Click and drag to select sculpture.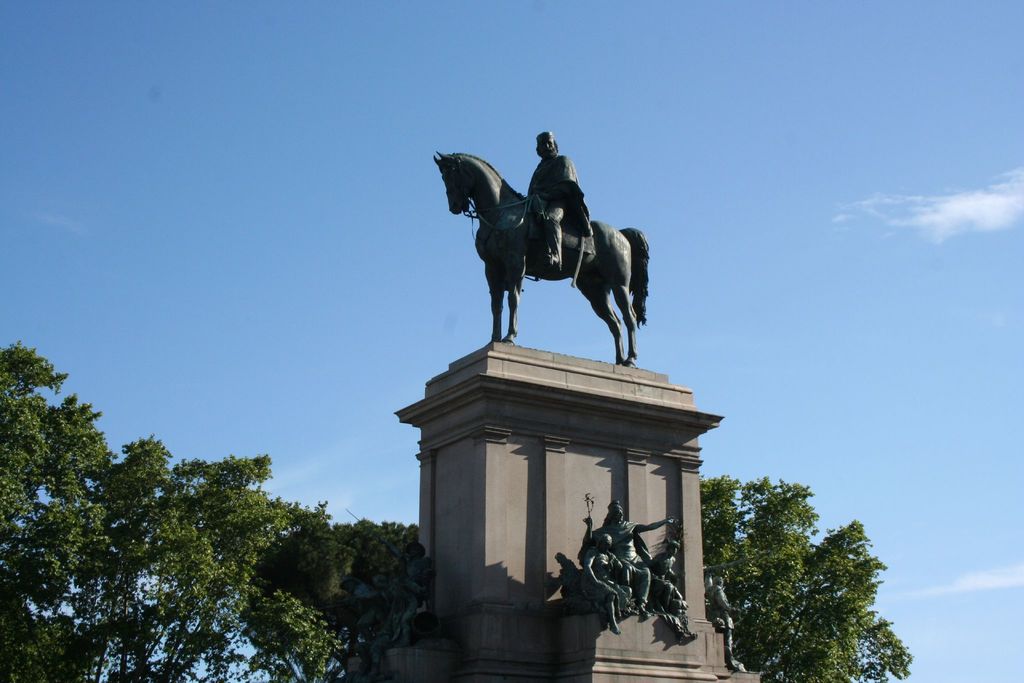
Selection: 330 547 397 659.
